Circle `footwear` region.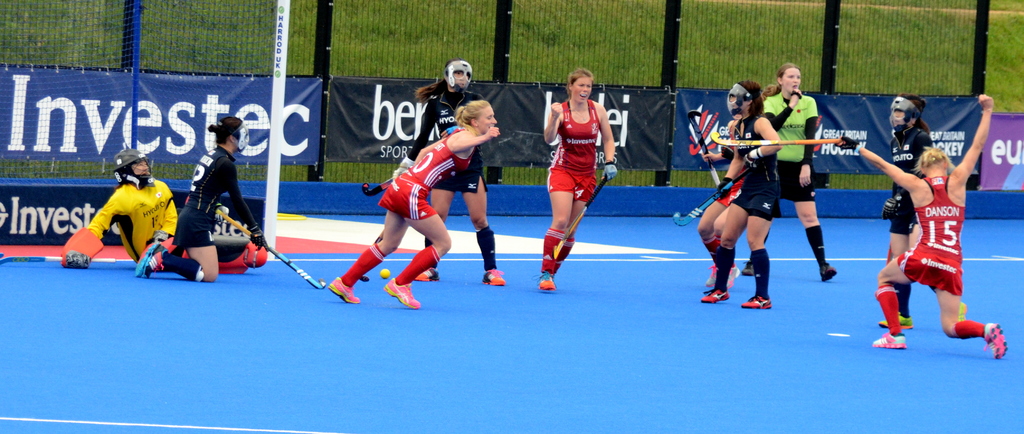
Region: (740,291,773,311).
